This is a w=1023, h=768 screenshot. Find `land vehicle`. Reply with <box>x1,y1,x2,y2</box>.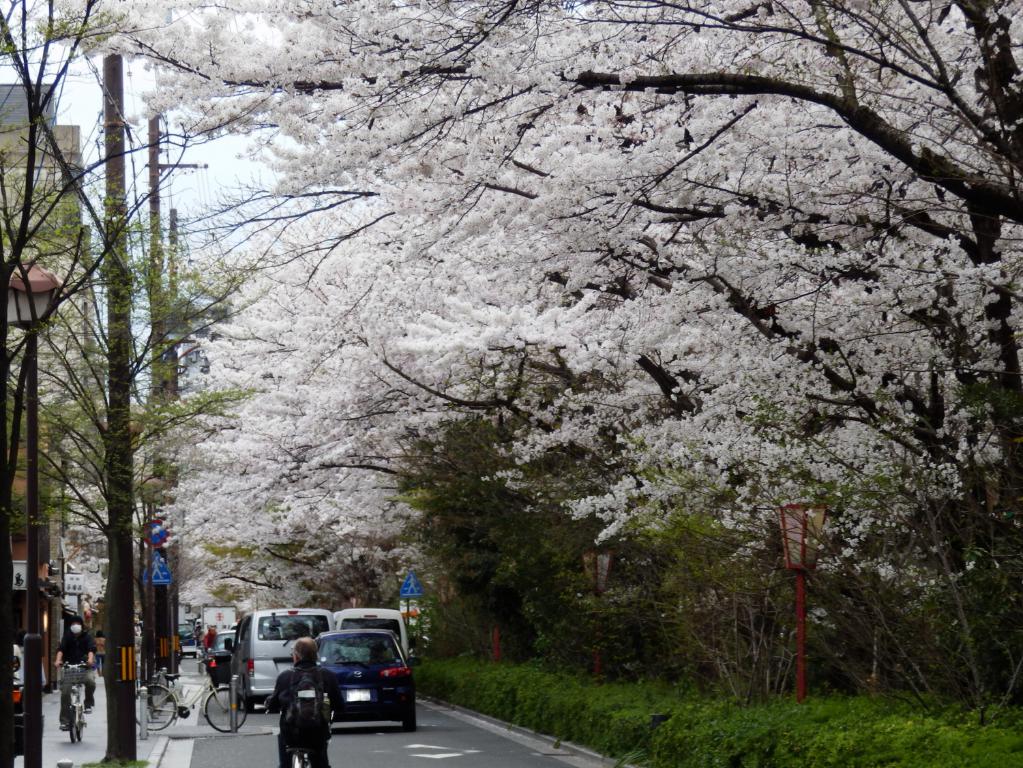
<box>194,615,203,630</box>.
